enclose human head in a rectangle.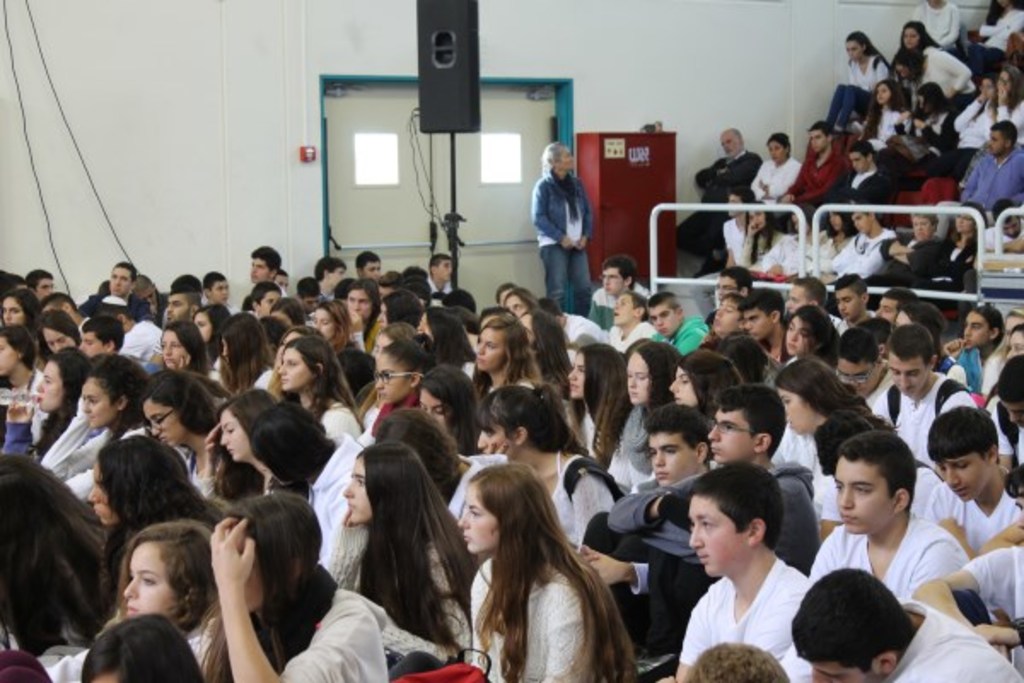
<region>476, 304, 519, 333</region>.
